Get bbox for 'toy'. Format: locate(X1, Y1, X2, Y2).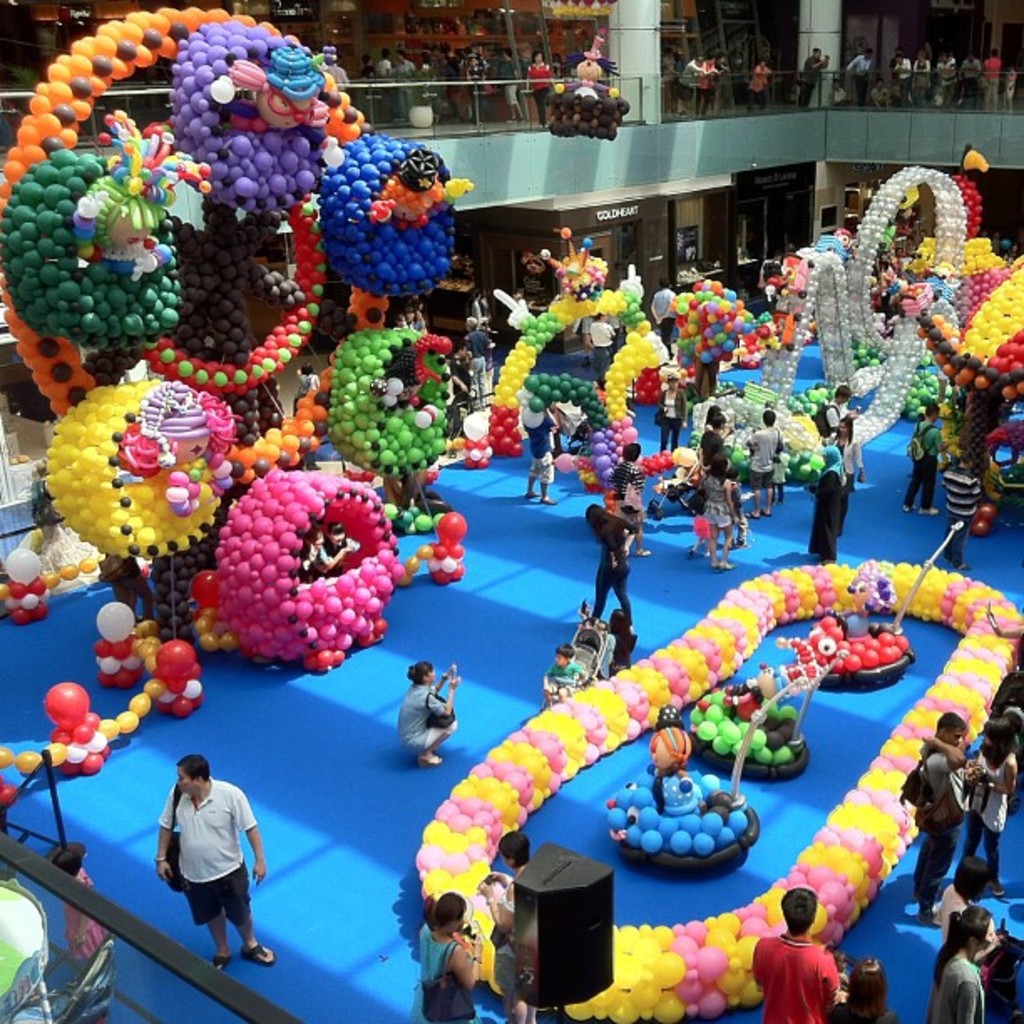
locate(35, 378, 234, 571).
